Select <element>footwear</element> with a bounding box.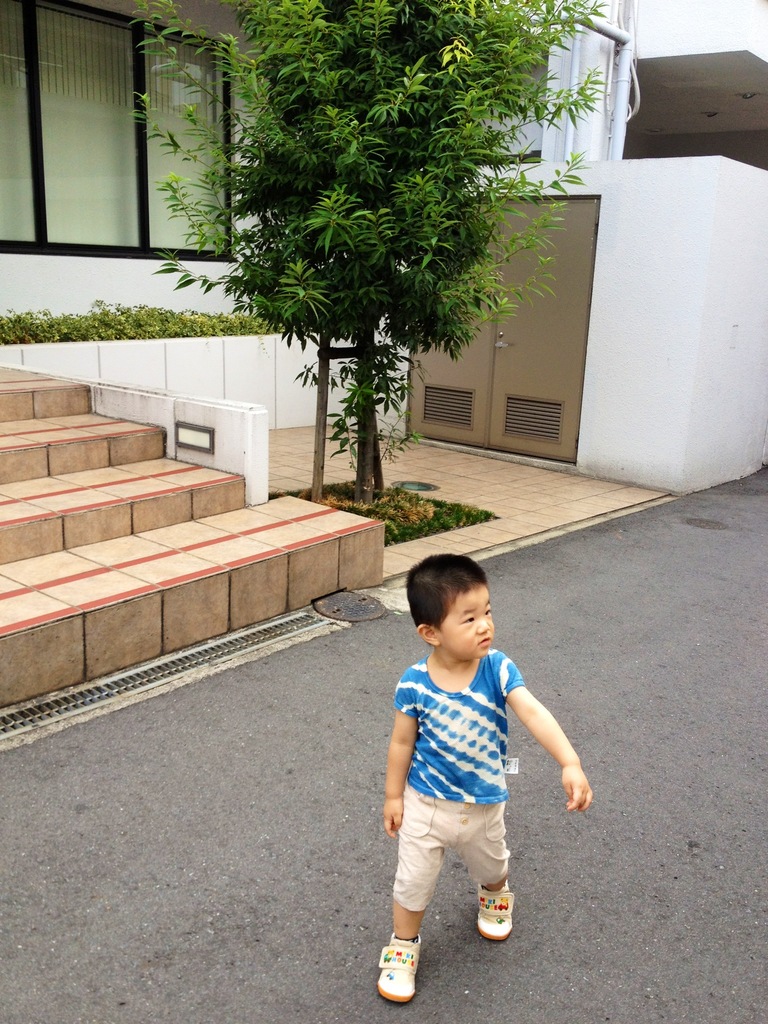
x1=384, y1=932, x2=444, y2=1007.
